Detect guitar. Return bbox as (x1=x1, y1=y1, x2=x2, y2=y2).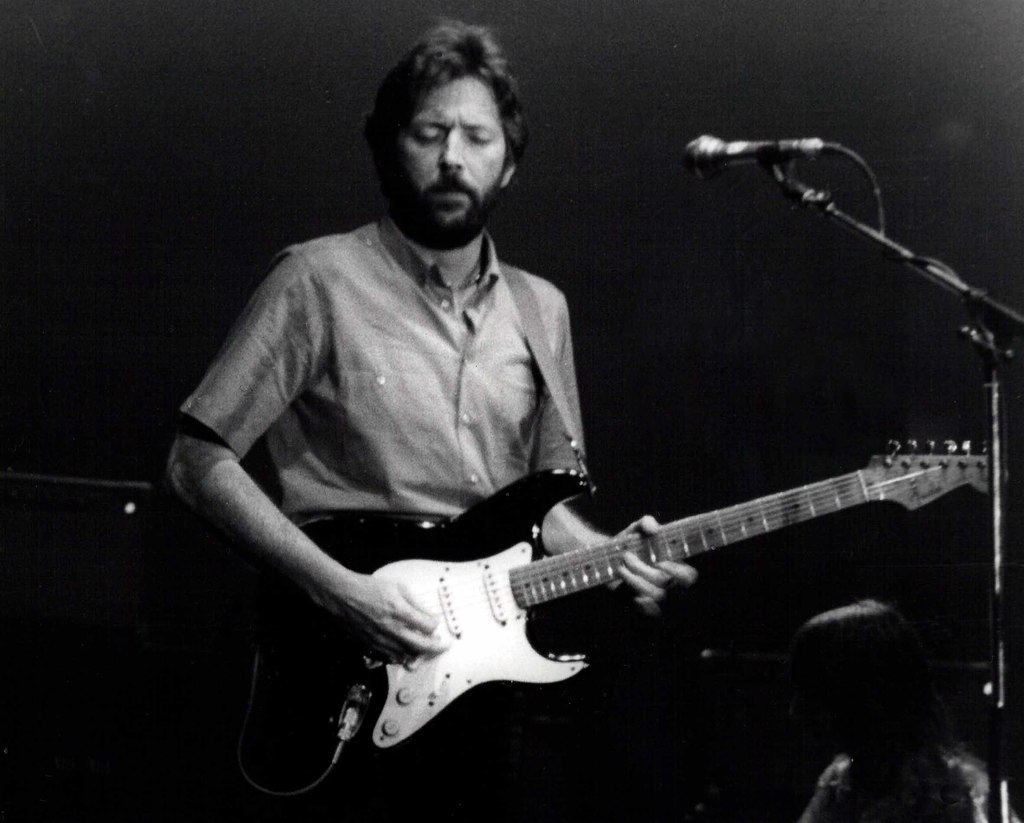
(x1=291, y1=437, x2=1005, y2=747).
